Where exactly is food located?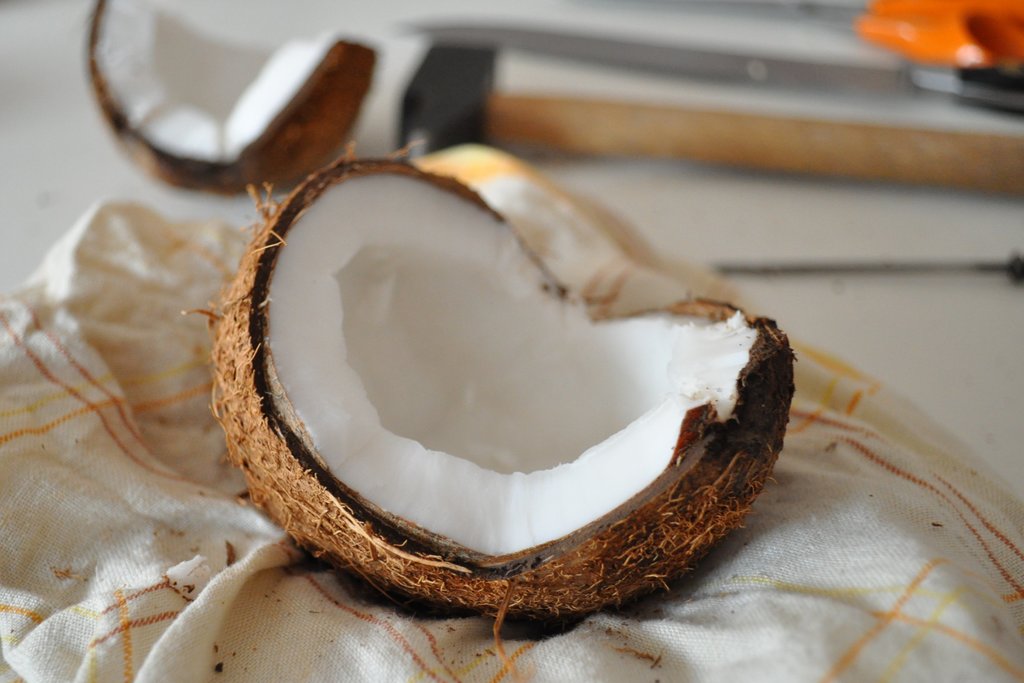
Its bounding box is region(193, 155, 825, 600).
